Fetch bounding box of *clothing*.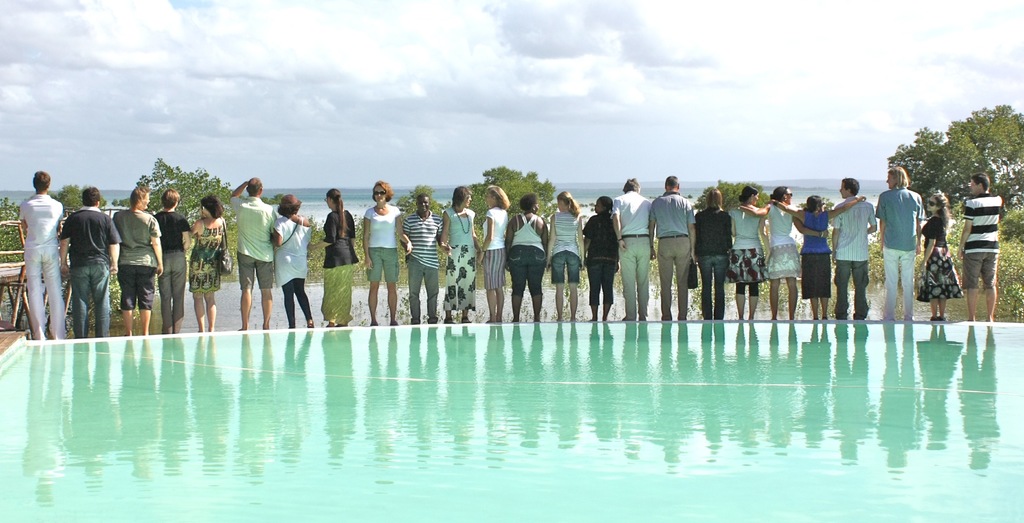
Bbox: BBox(232, 192, 281, 297).
